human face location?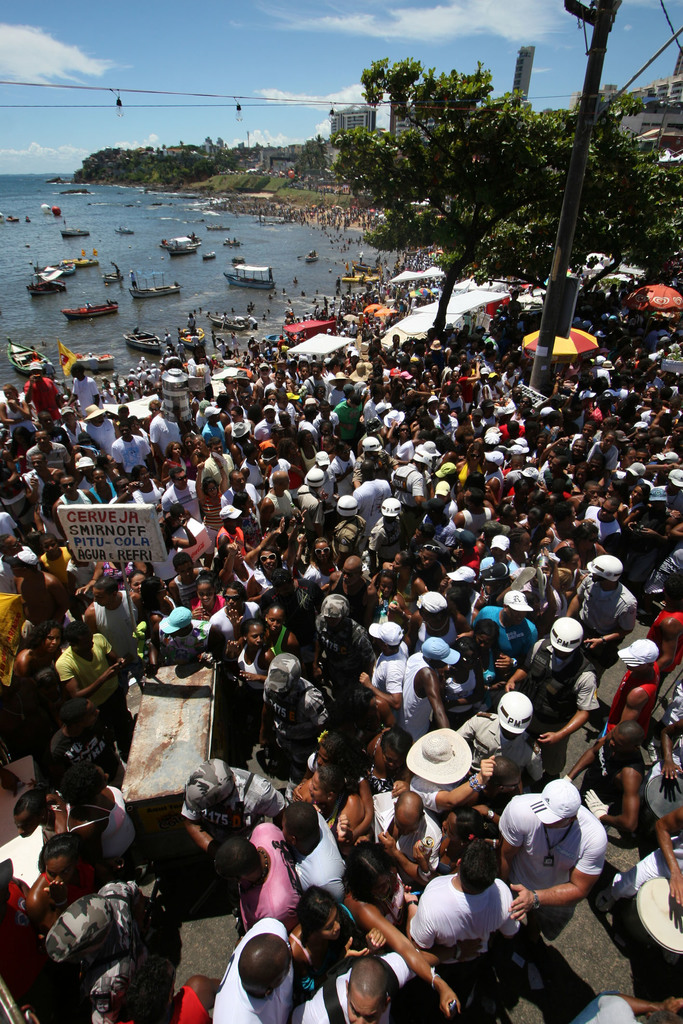
x1=236, y1=380, x2=249, y2=387
